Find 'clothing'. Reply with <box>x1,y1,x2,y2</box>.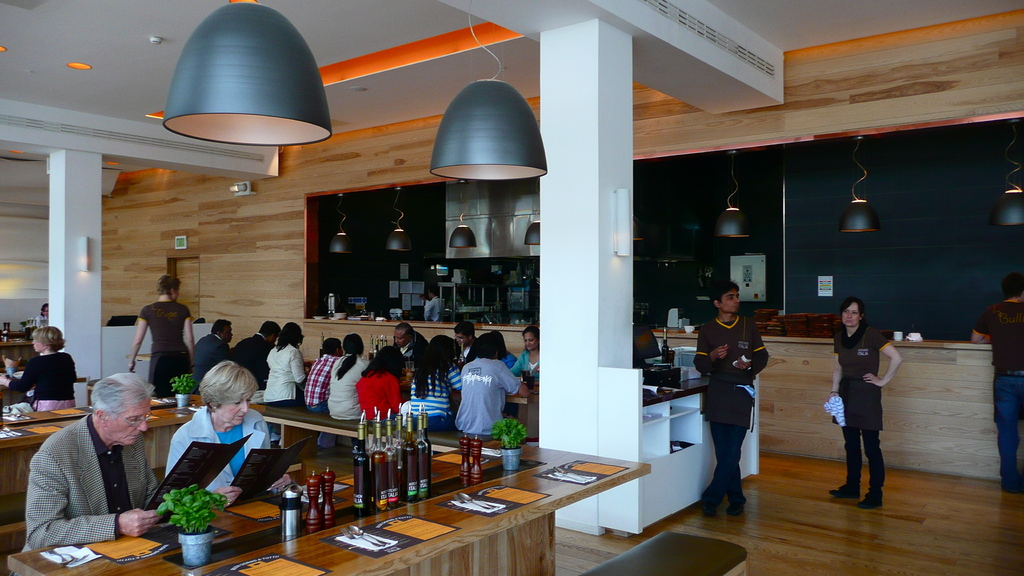
<box>967,298,1023,491</box>.
